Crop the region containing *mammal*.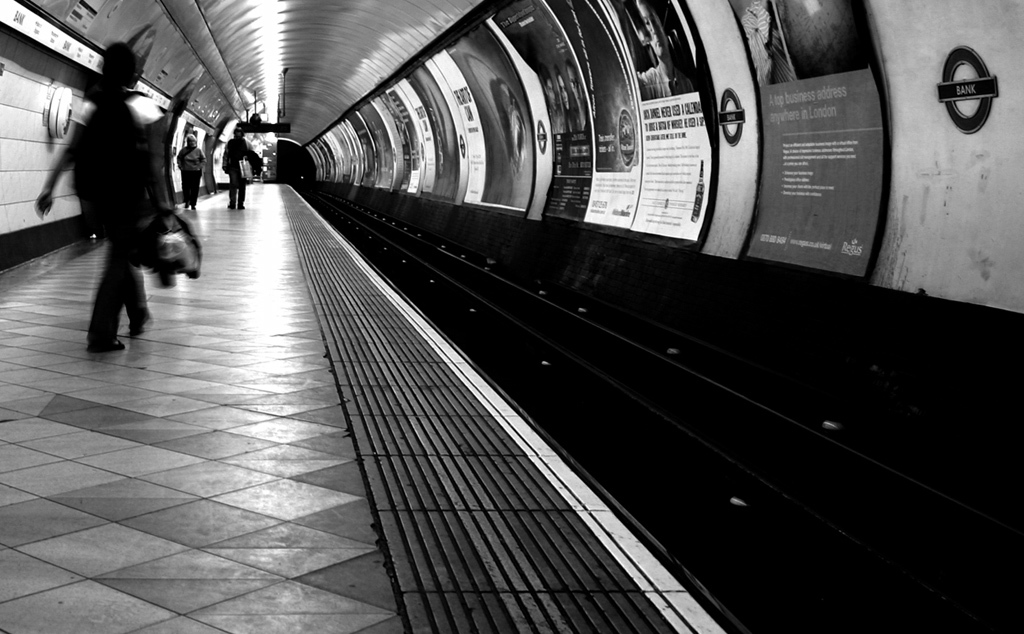
Crop region: 31:69:176:345.
